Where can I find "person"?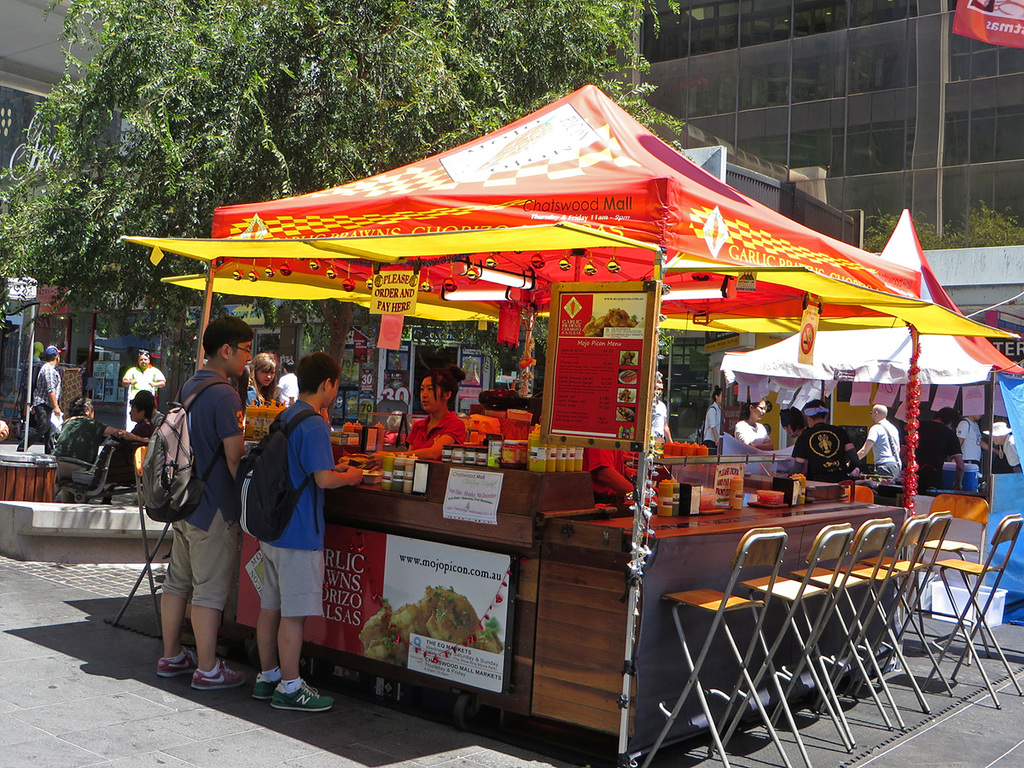
You can find it at <bbox>646, 375, 676, 441</bbox>.
